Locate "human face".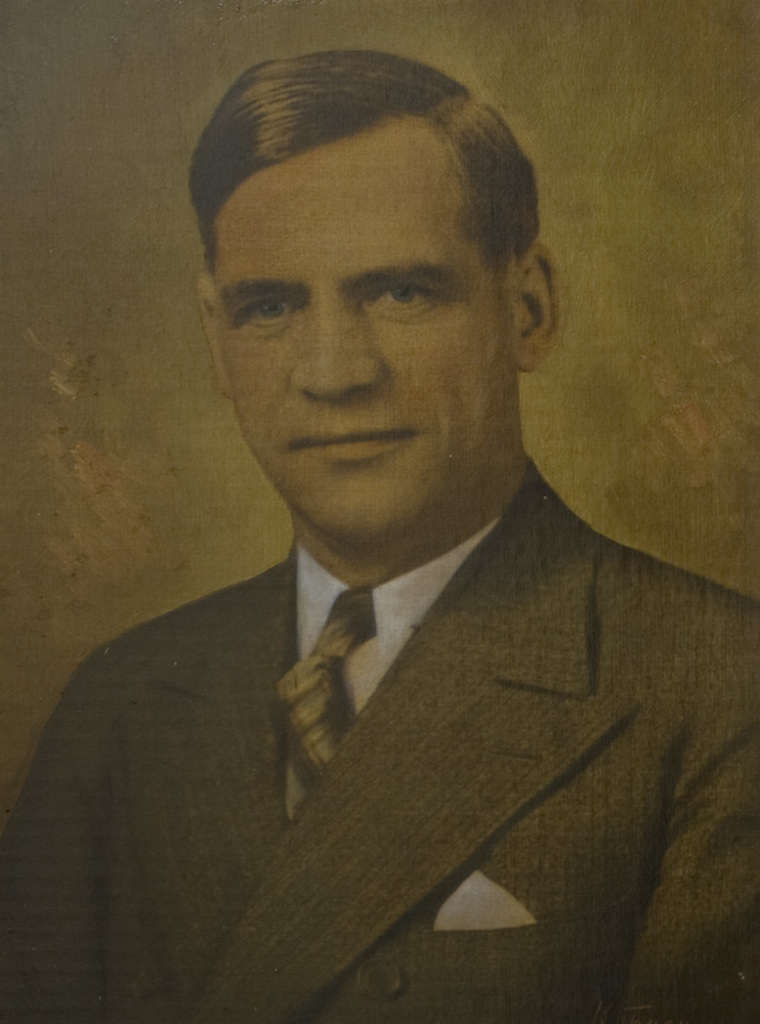
Bounding box: Rect(207, 116, 512, 544).
